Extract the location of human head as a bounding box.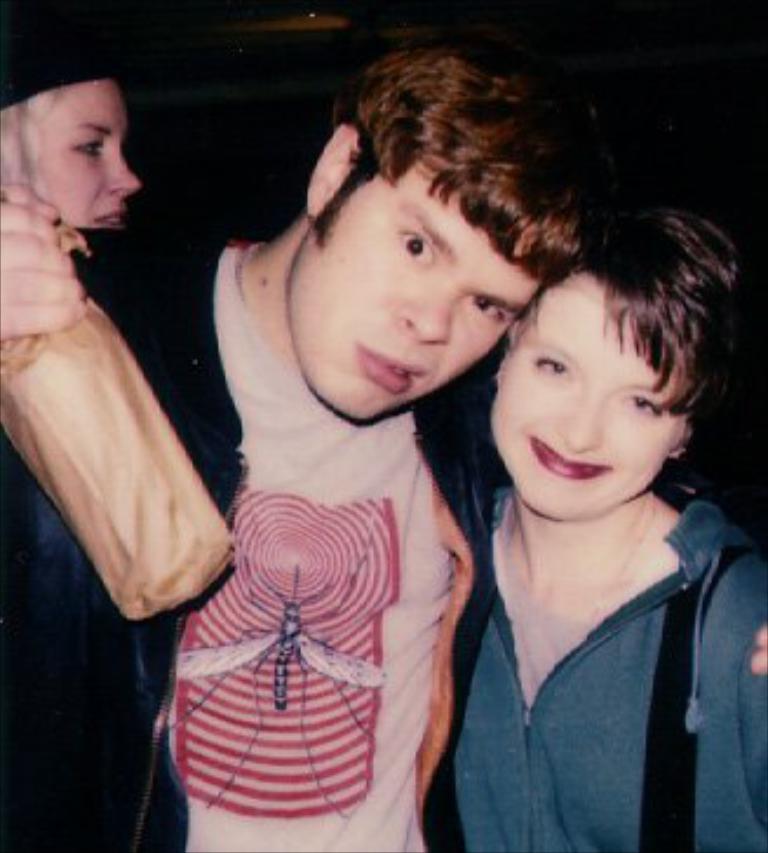
crop(0, 40, 143, 226).
